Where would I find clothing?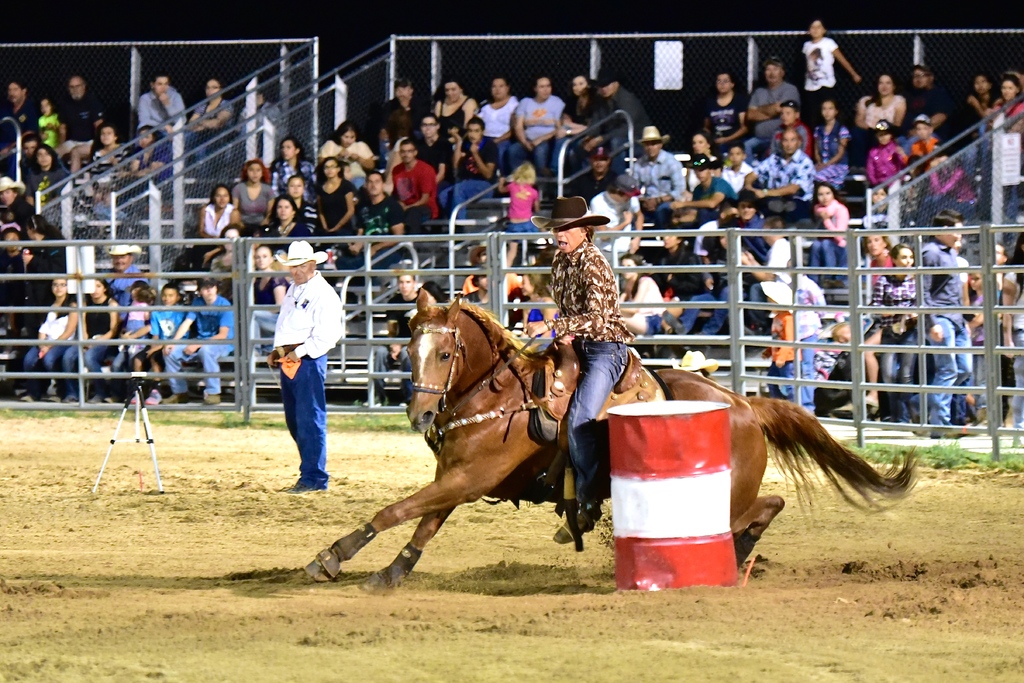
At [x1=705, y1=88, x2=748, y2=151].
